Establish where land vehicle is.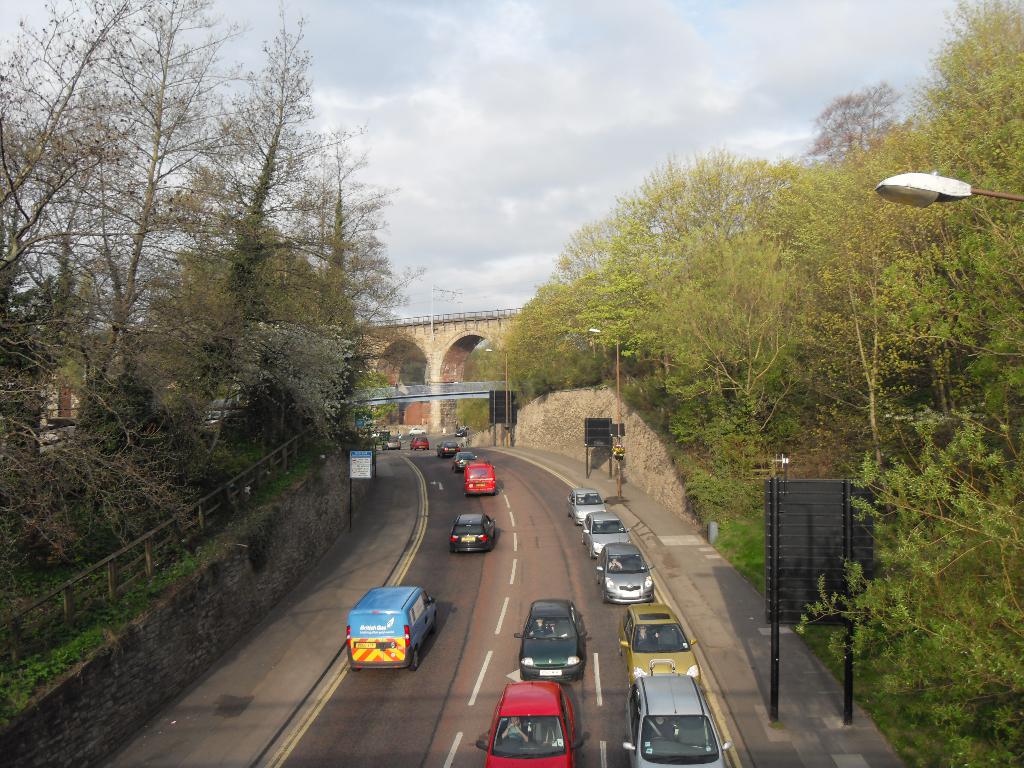
Established at 620:671:733:767.
